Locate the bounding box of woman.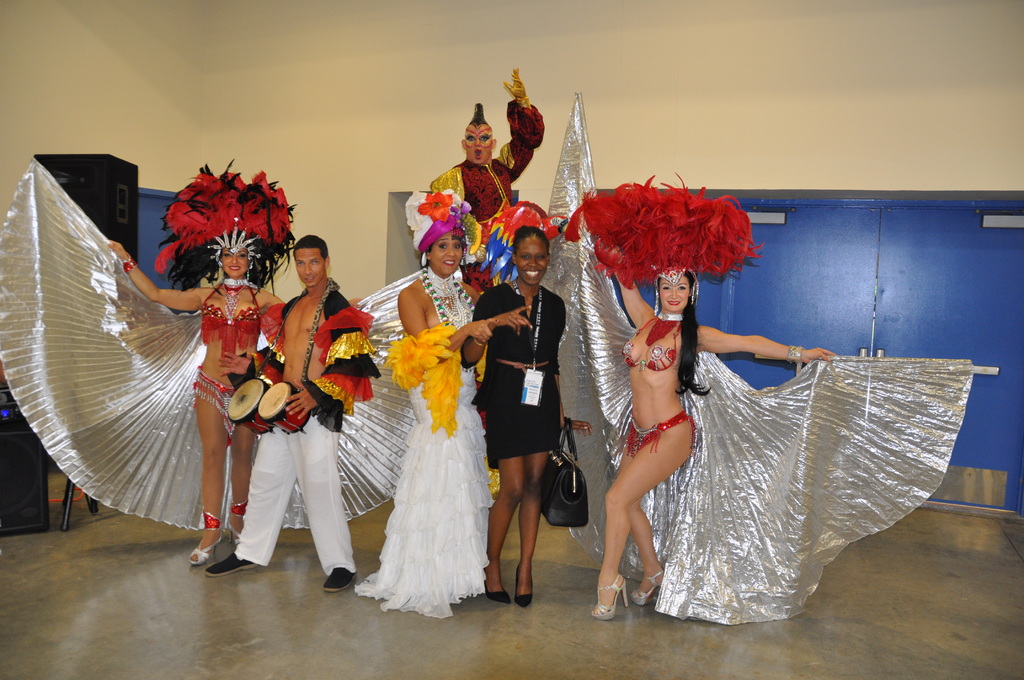
Bounding box: [583, 206, 895, 627].
